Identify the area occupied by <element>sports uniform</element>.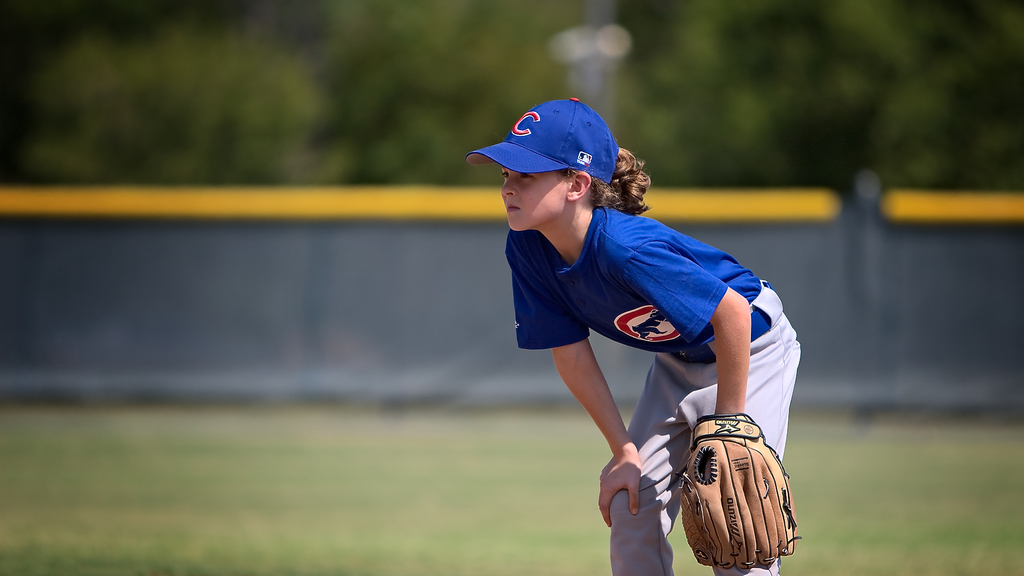
Area: l=461, t=89, r=801, b=566.
